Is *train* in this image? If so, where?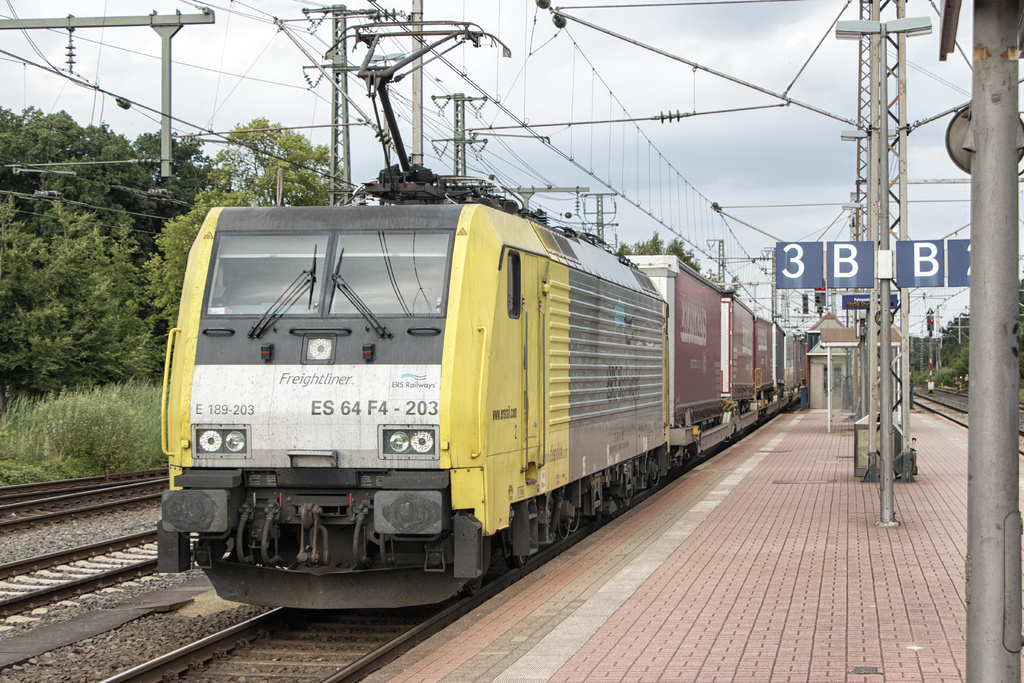
Yes, at <box>141,15,814,616</box>.
